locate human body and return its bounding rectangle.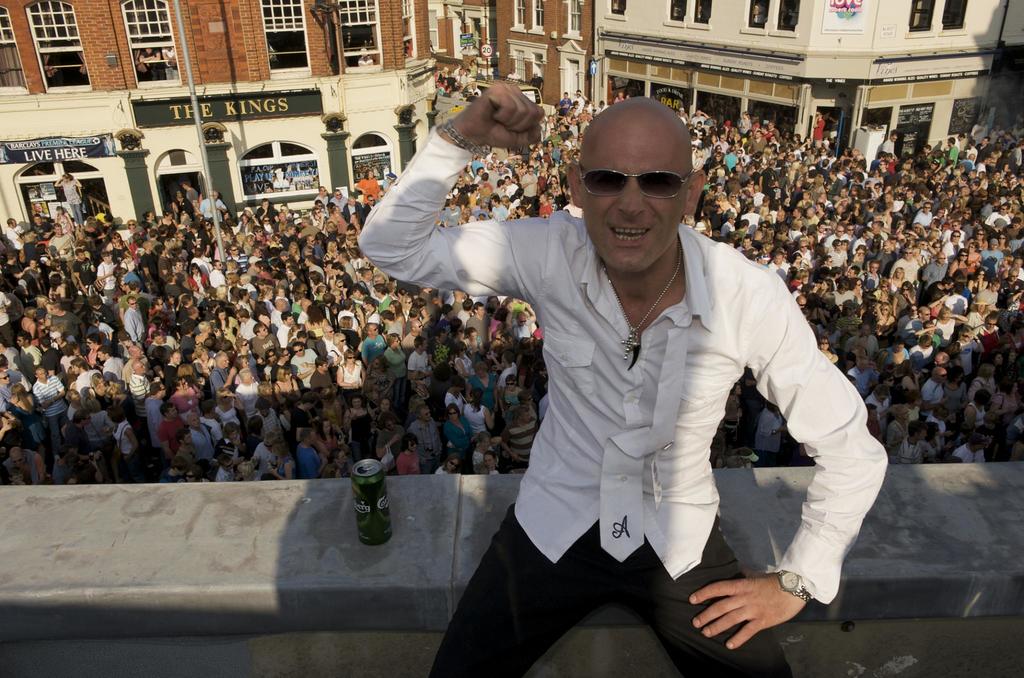
select_region(76, 245, 92, 292).
